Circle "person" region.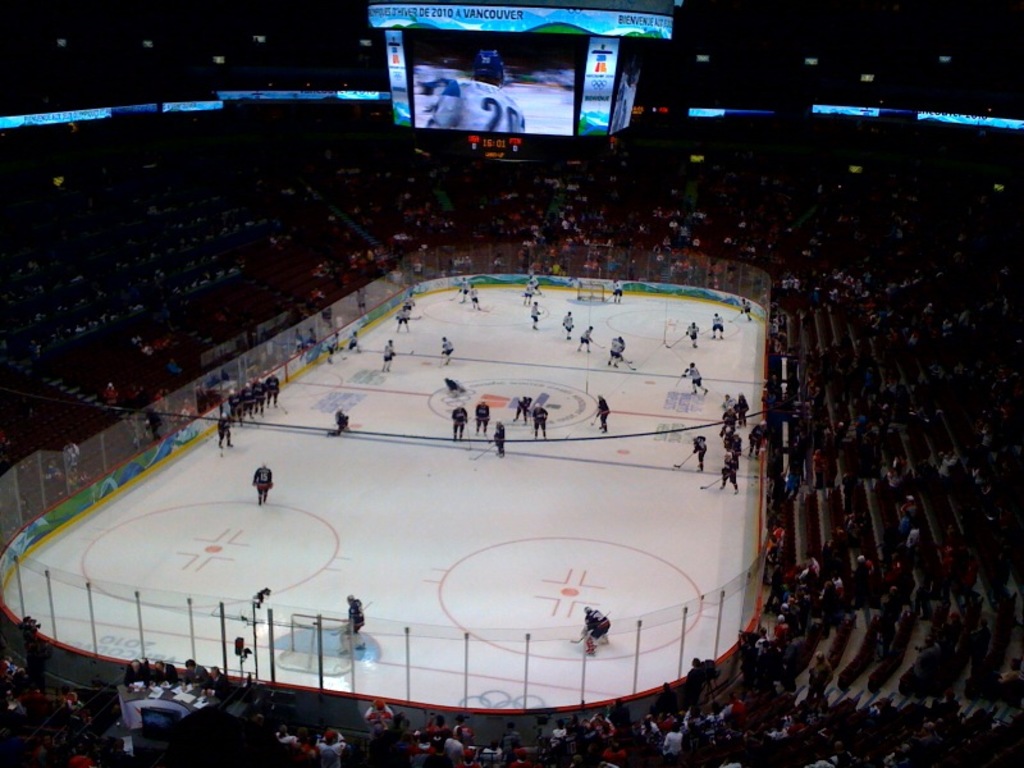
Region: bbox=[460, 279, 468, 300].
